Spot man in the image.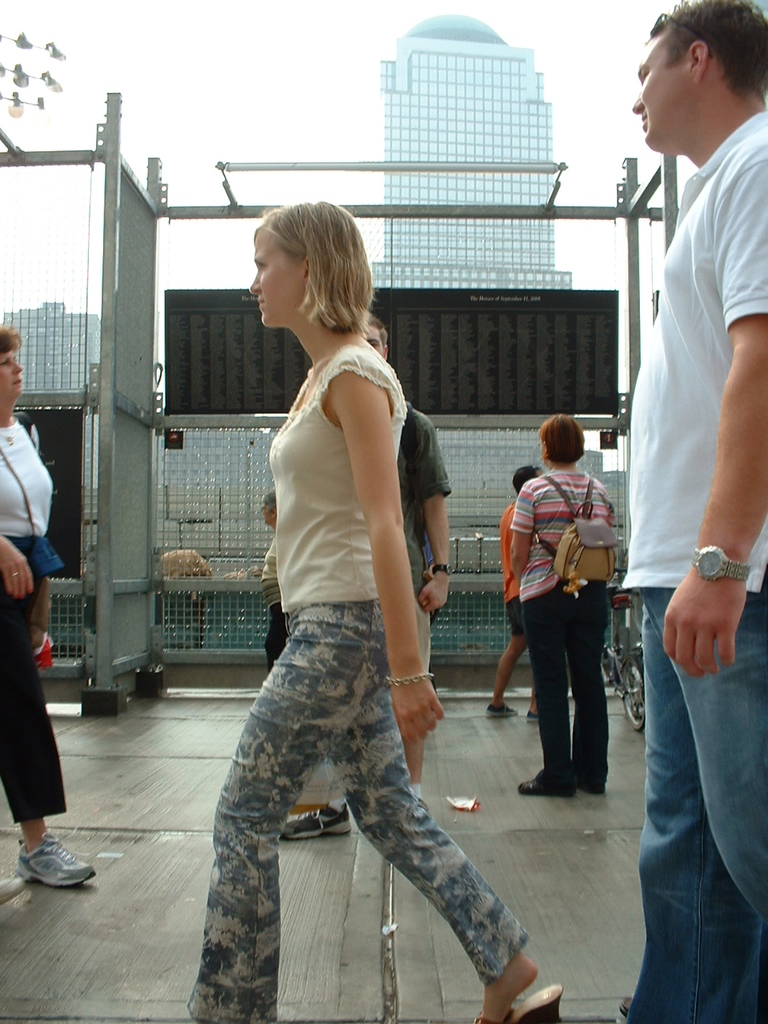
man found at (x1=619, y1=0, x2=767, y2=1023).
